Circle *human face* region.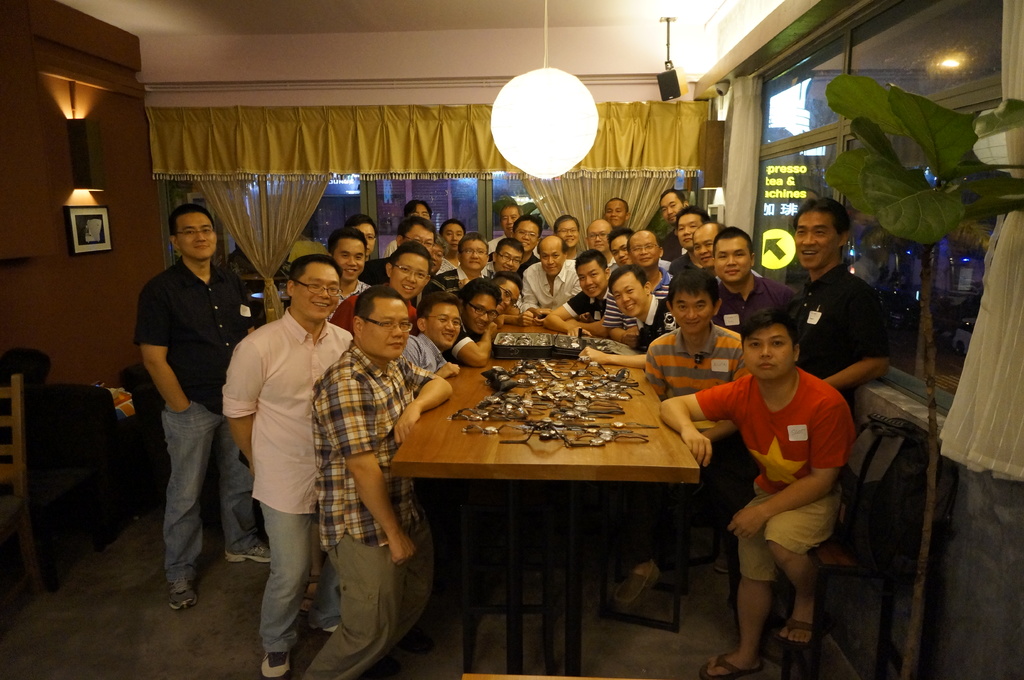
Region: crop(516, 221, 539, 252).
